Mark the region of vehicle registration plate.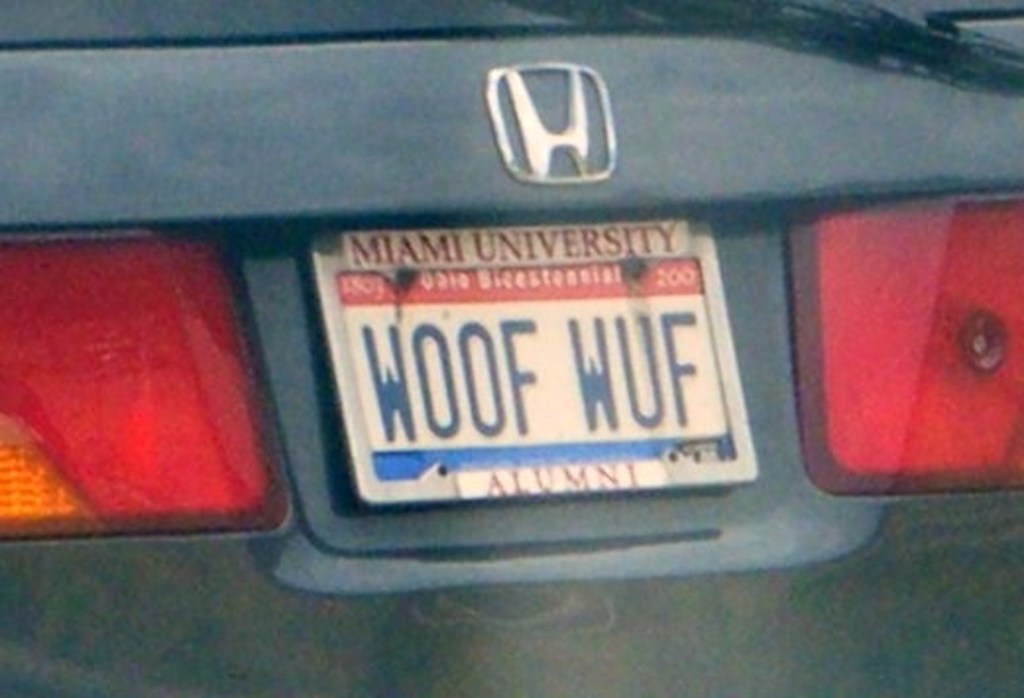
Region: x1=305, y1=218, x2=763, y2=503.
